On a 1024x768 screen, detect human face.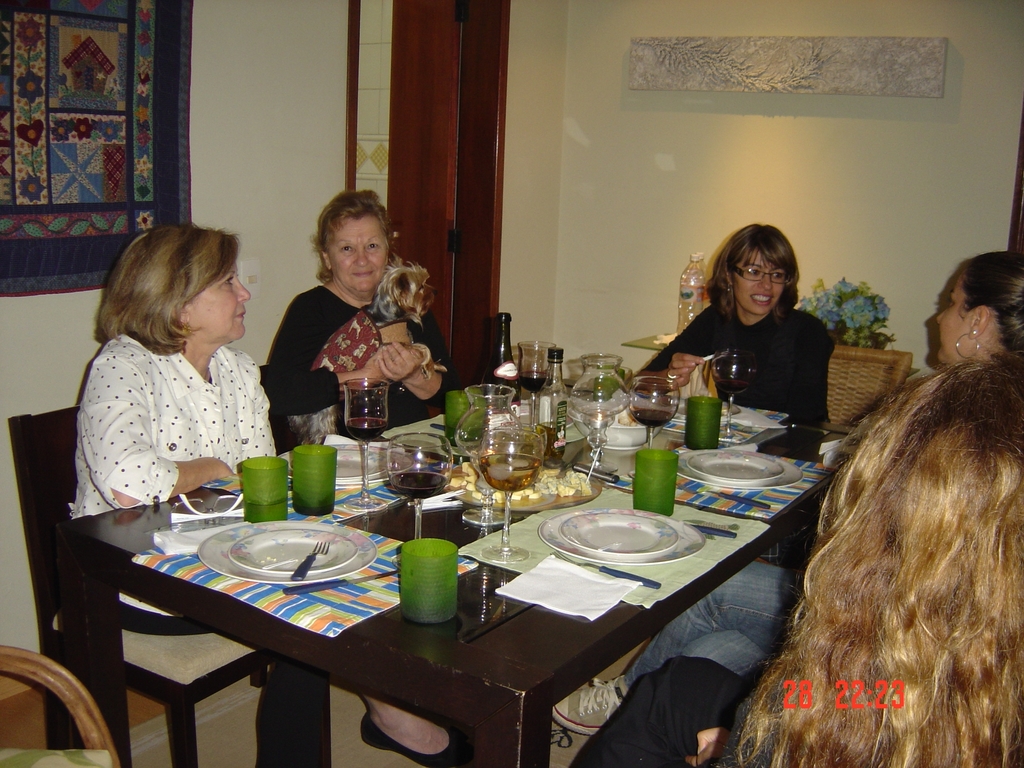
[x1=188, y1=265, x2=250, y2=339].
